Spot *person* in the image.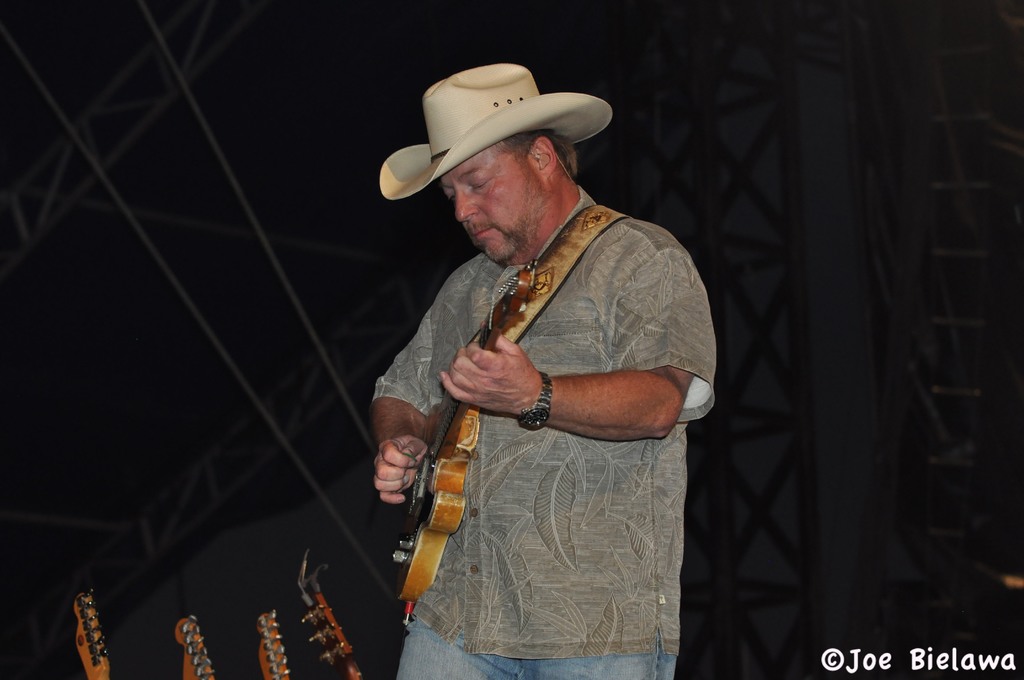
*person* found at select_region(387, 46, 700, 679).
